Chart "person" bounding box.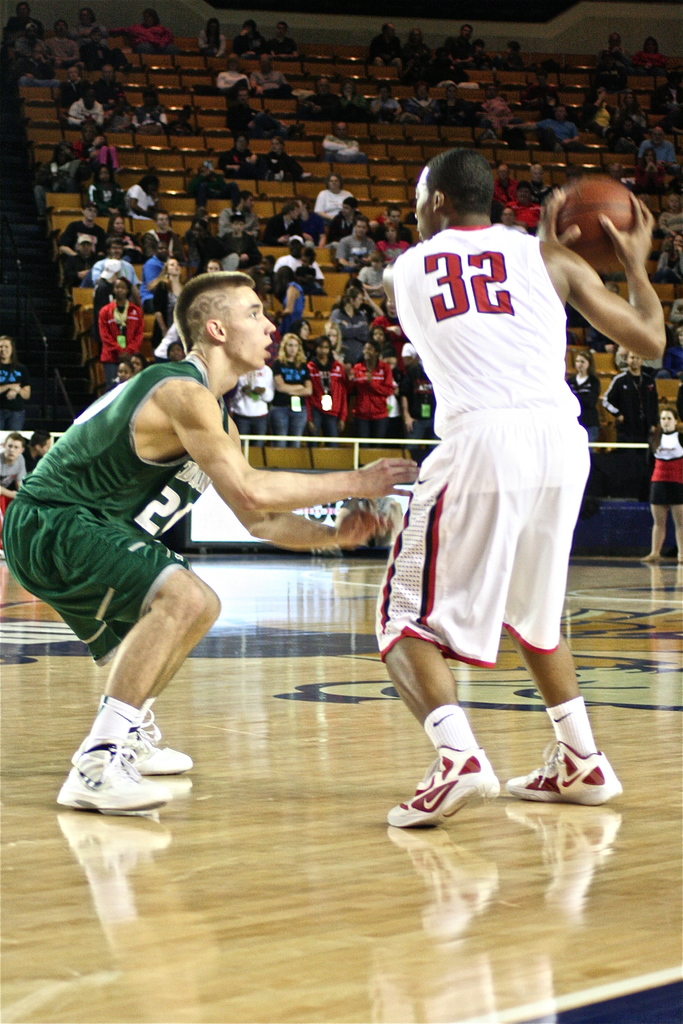
Charted: (left=256, top=134, right=306, bottom=182).
